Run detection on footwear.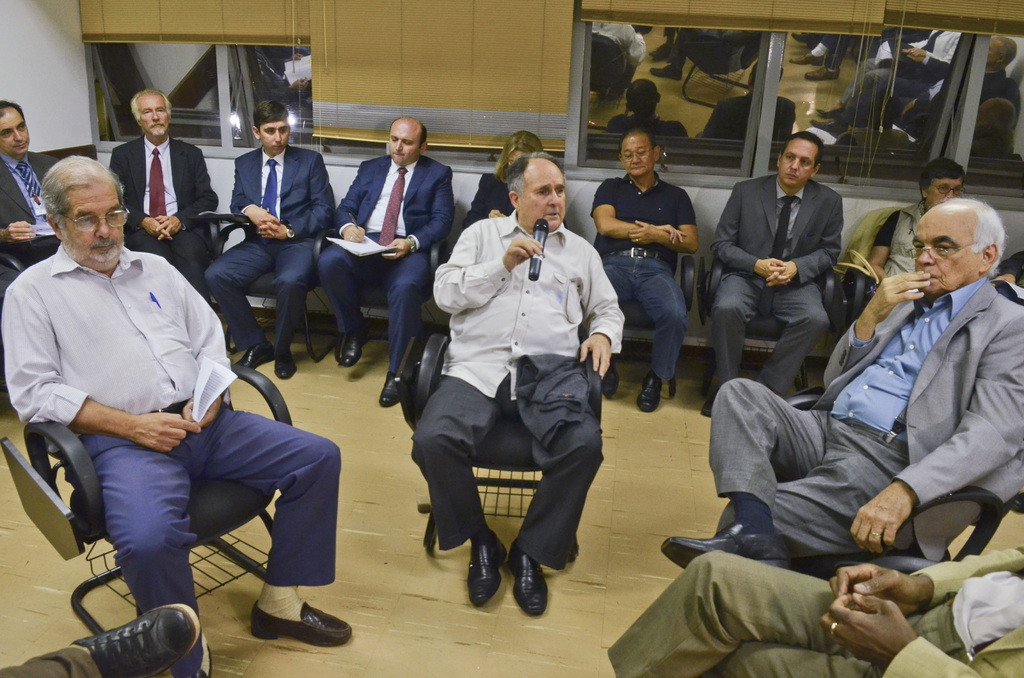
Result: crop(276, 352, 296, 378).
